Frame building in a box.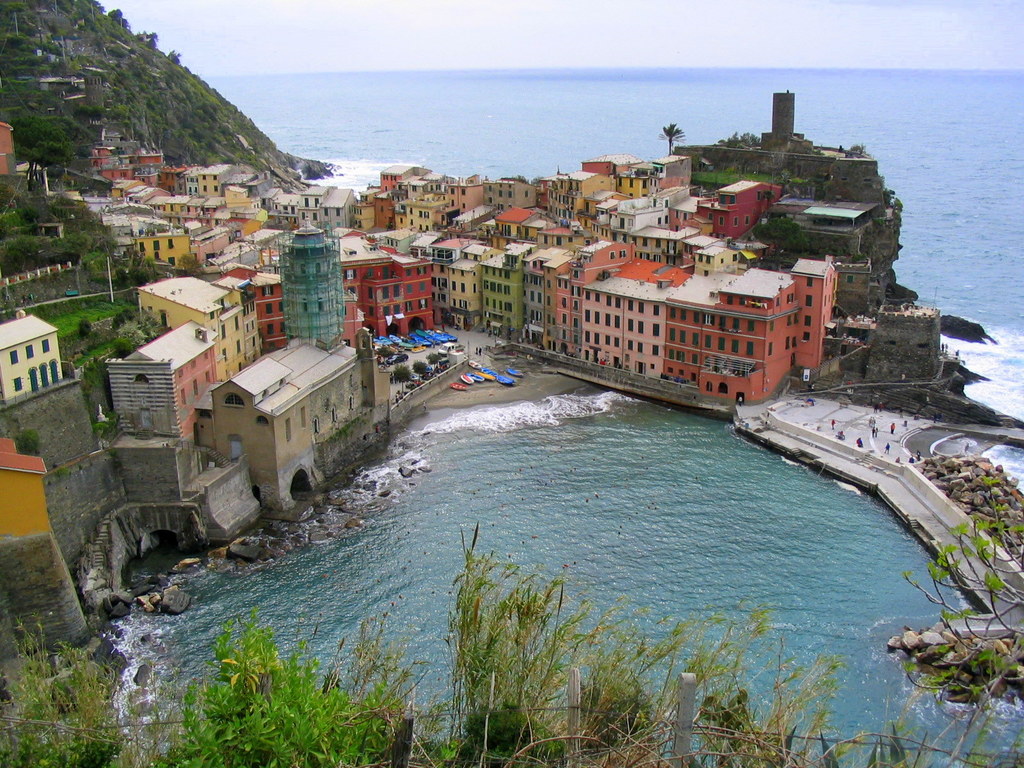
x1=0 y1=311 x2=60 y2=403.
